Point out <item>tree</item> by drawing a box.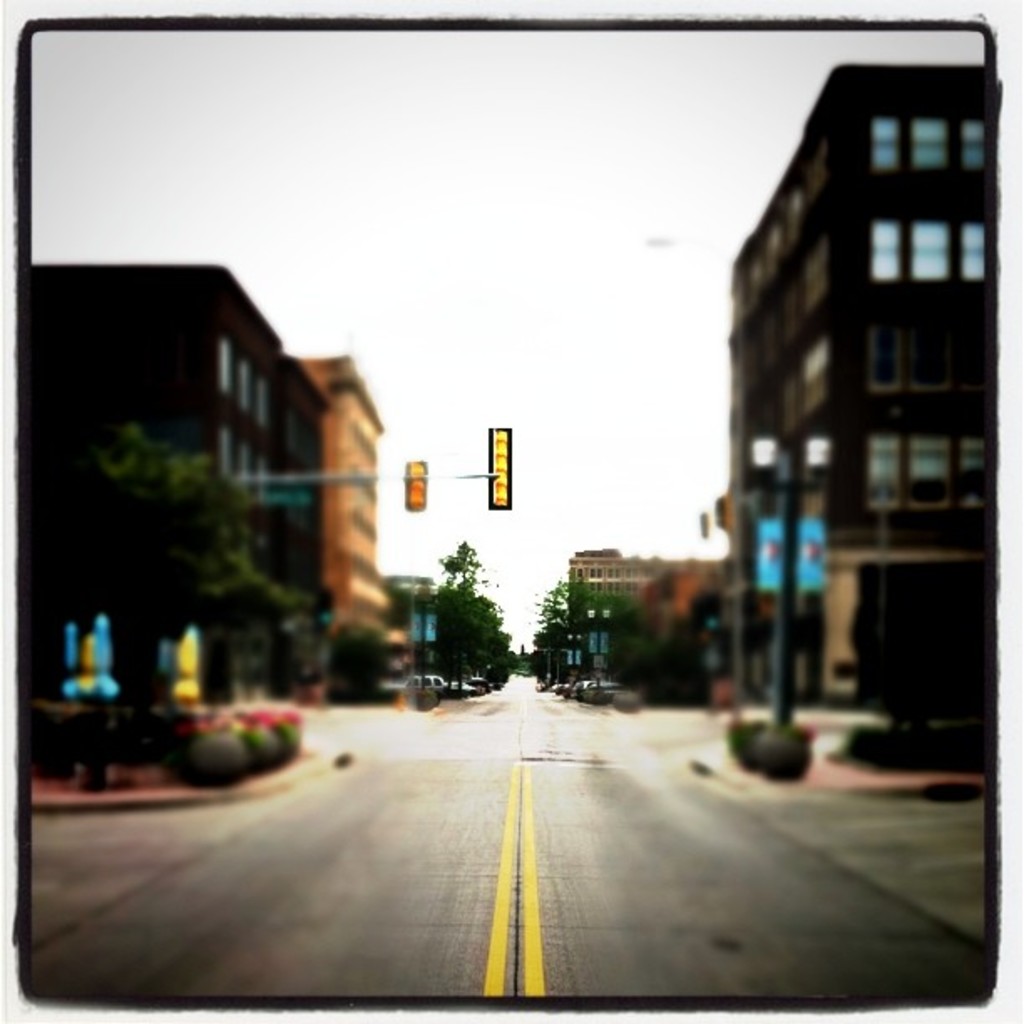
30/418/279/714.
